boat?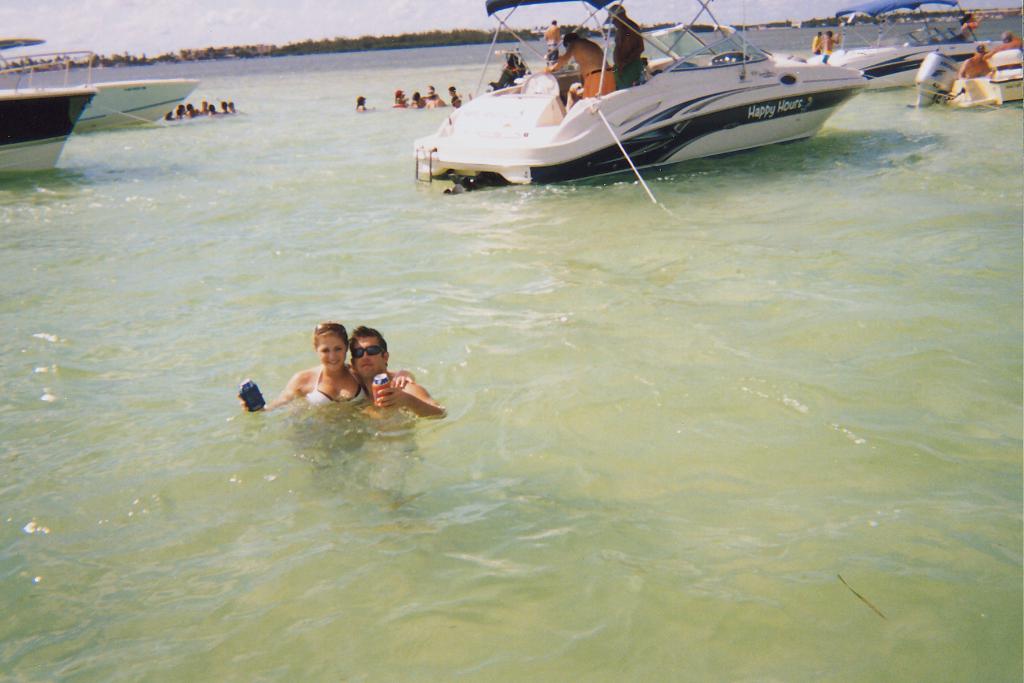
{"left": 72, "top": 67, "right": 199, "bottom": 143}
